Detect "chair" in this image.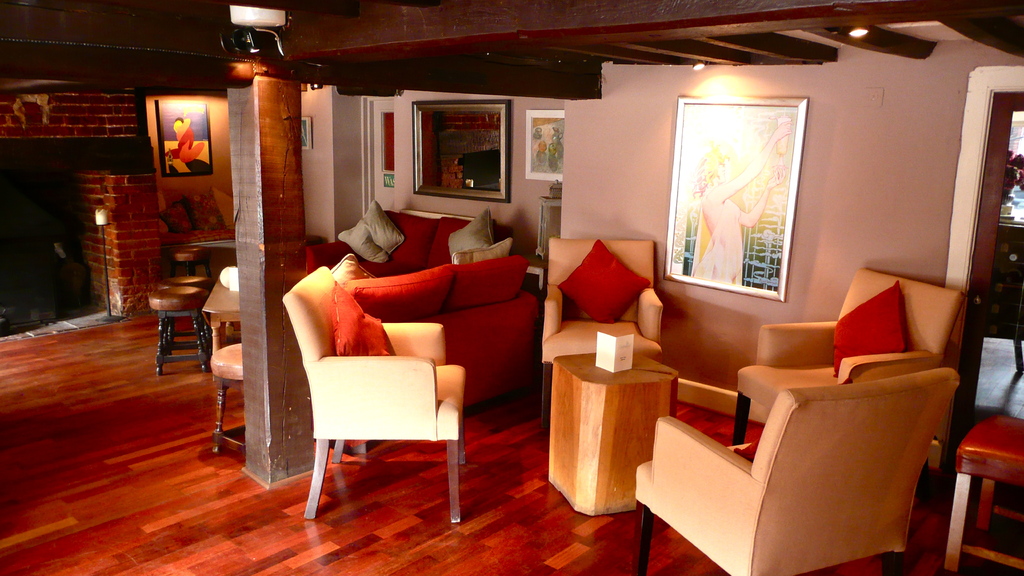
Detection: bbox(732, 264, 964, 511).
